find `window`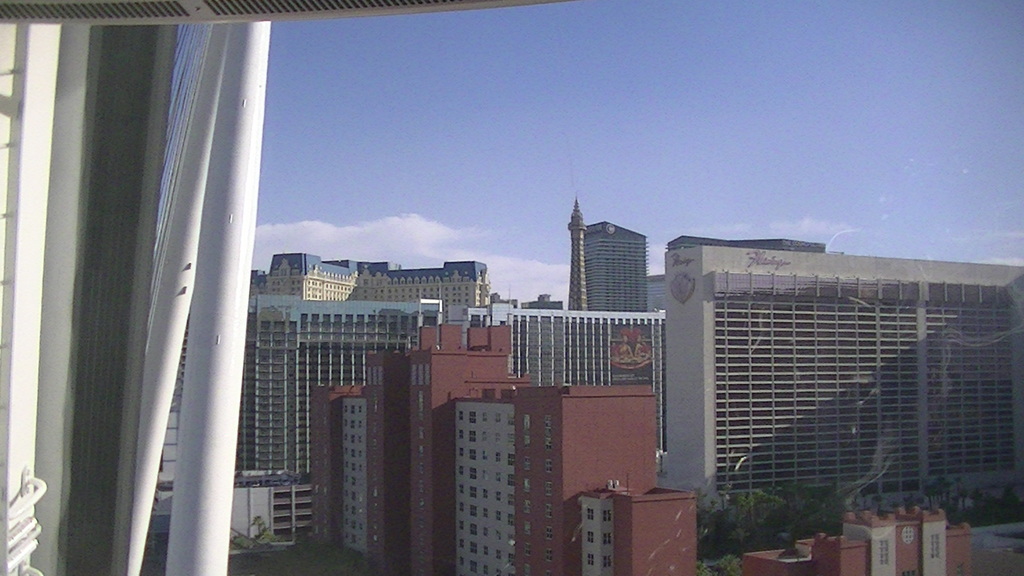
box(602, 557, 611, 570)
